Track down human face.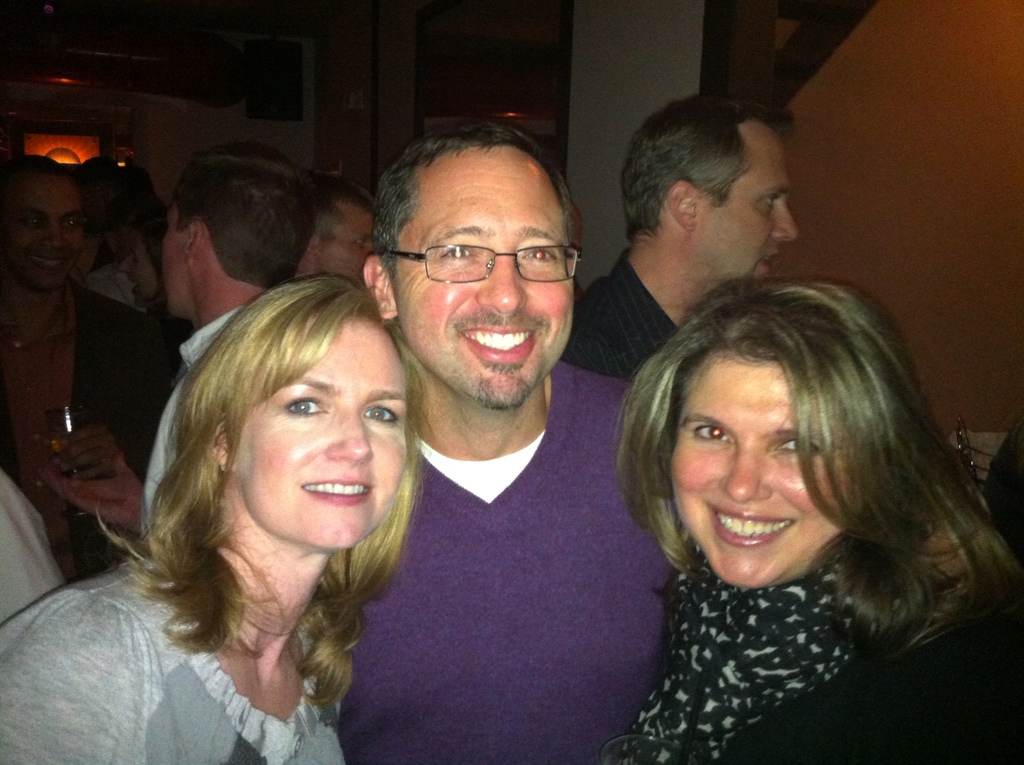
Tracked to locate(701, 124, 798, 285).
